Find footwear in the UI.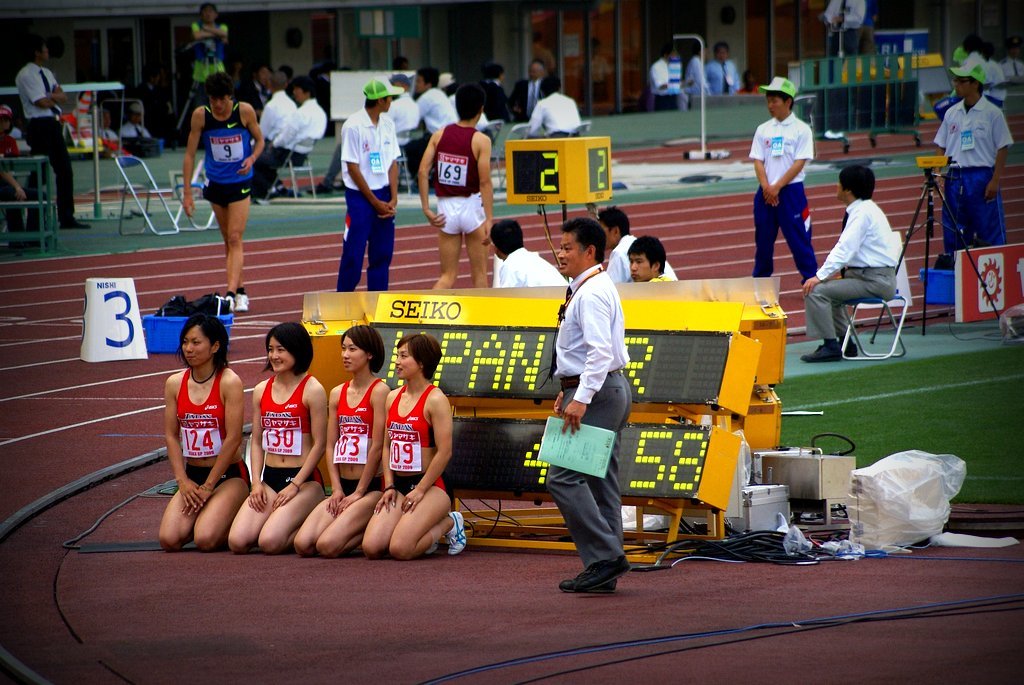
UI element at BBox(569, 556, 632, 593).
